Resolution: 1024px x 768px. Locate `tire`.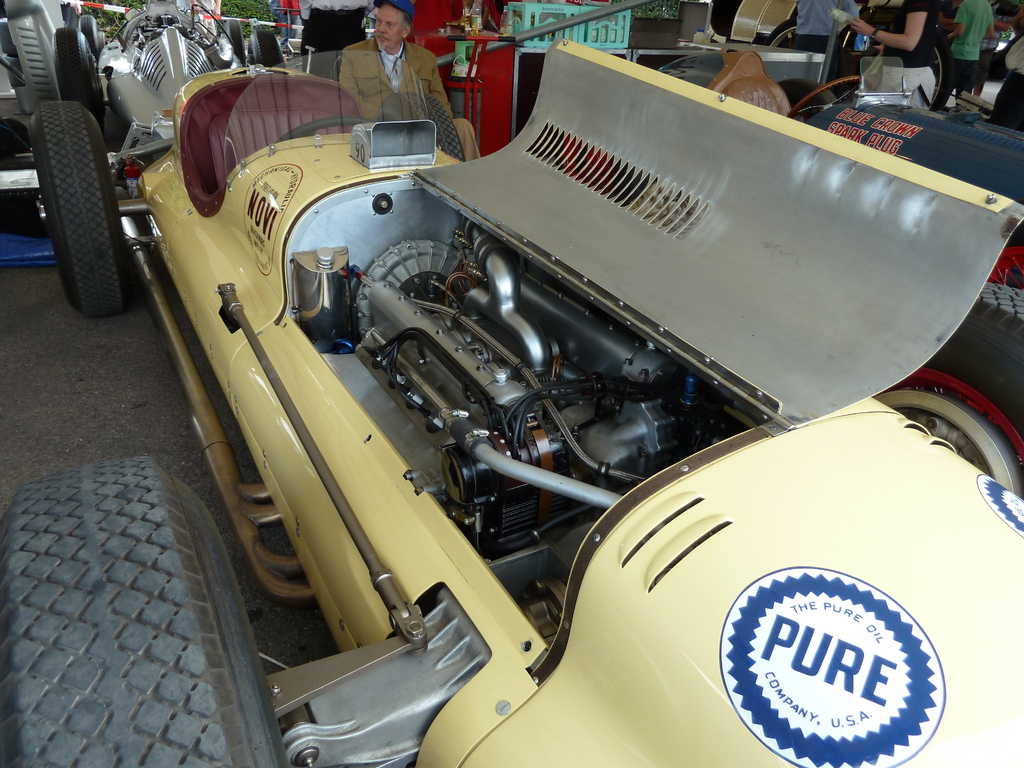
region(882, 283, 1023, 505).
